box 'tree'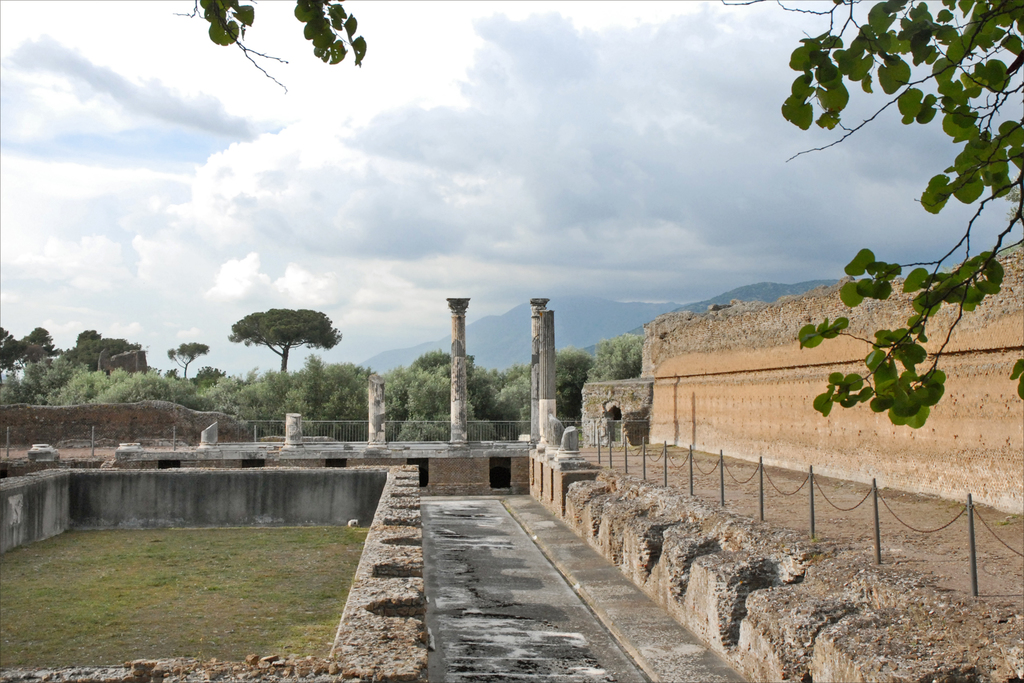
box(717, 7, 1023, 437)
